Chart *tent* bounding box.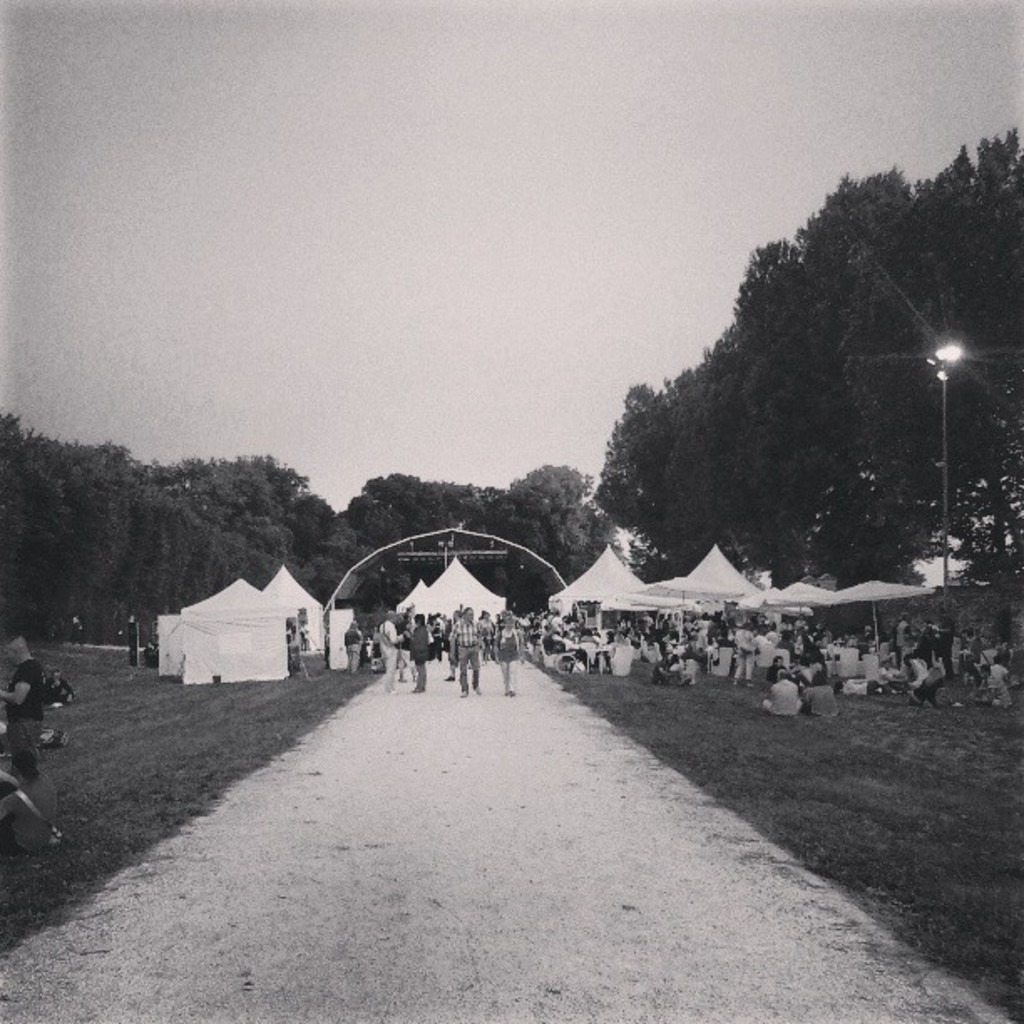
Charted: region(146, 571, 331, 698).
